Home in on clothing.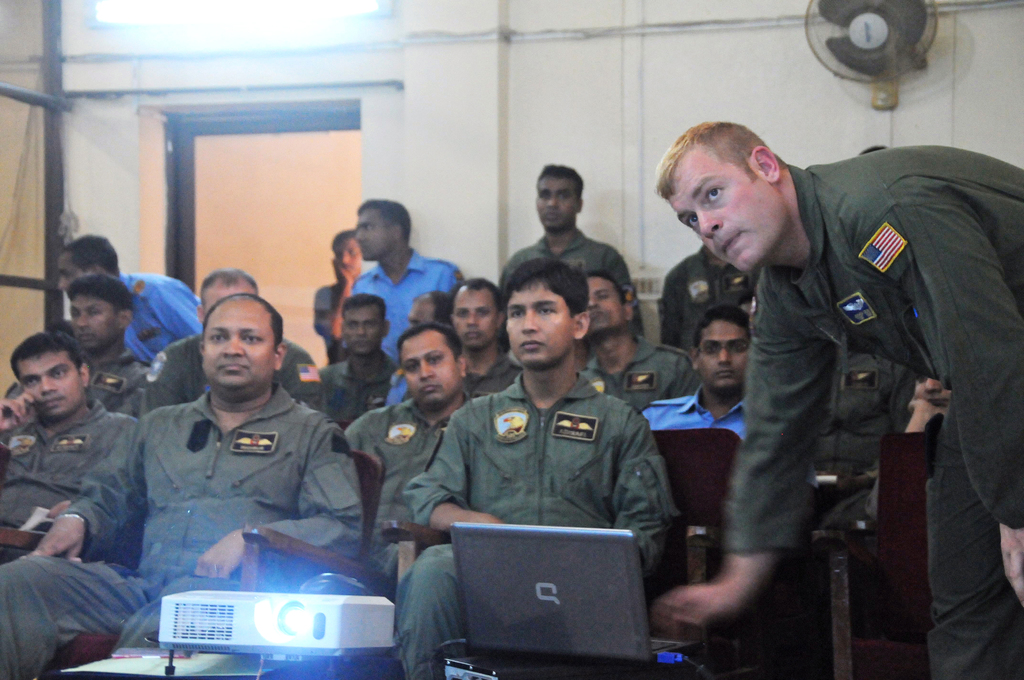
Homed in at bbox=(101, 271, 198, 373).
